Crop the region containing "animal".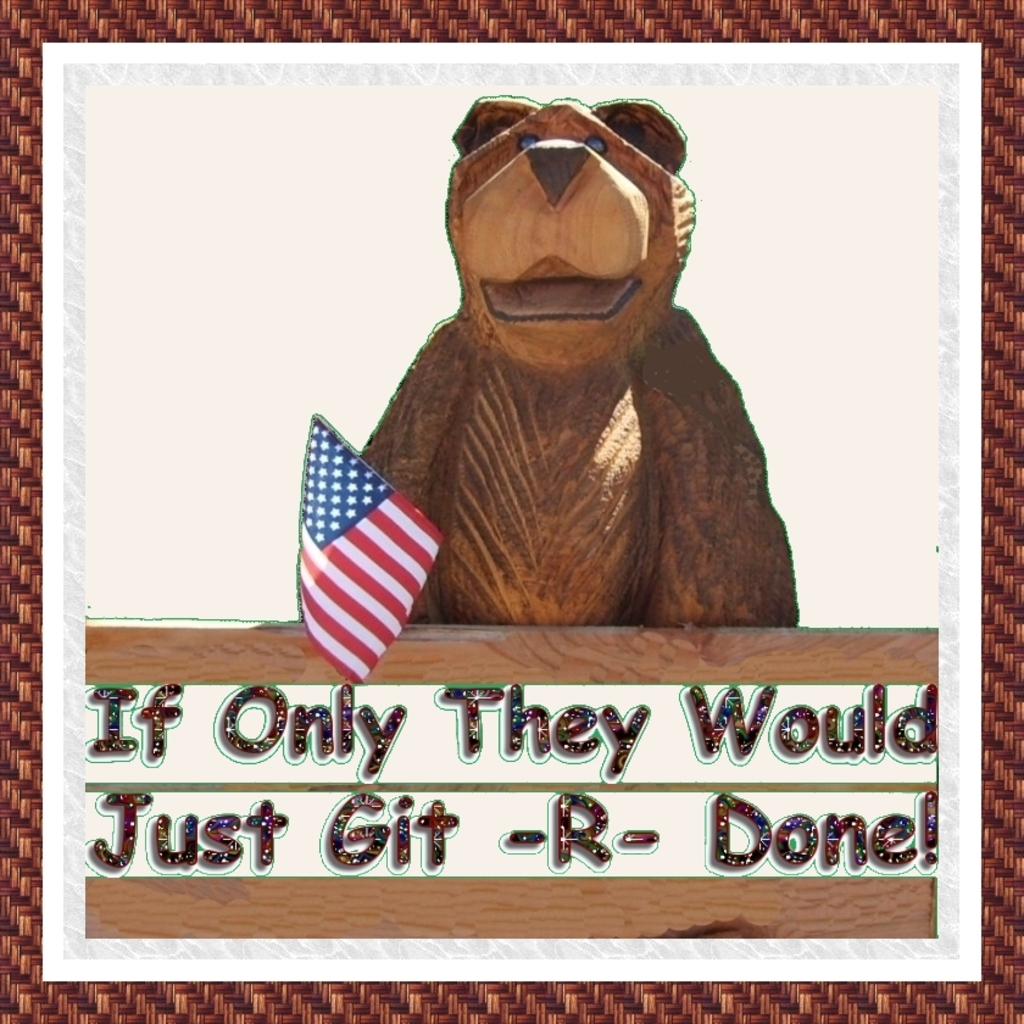
Crop region: {"x1": 360, "y1": 99, "x2": 806, "y2": 628}.
